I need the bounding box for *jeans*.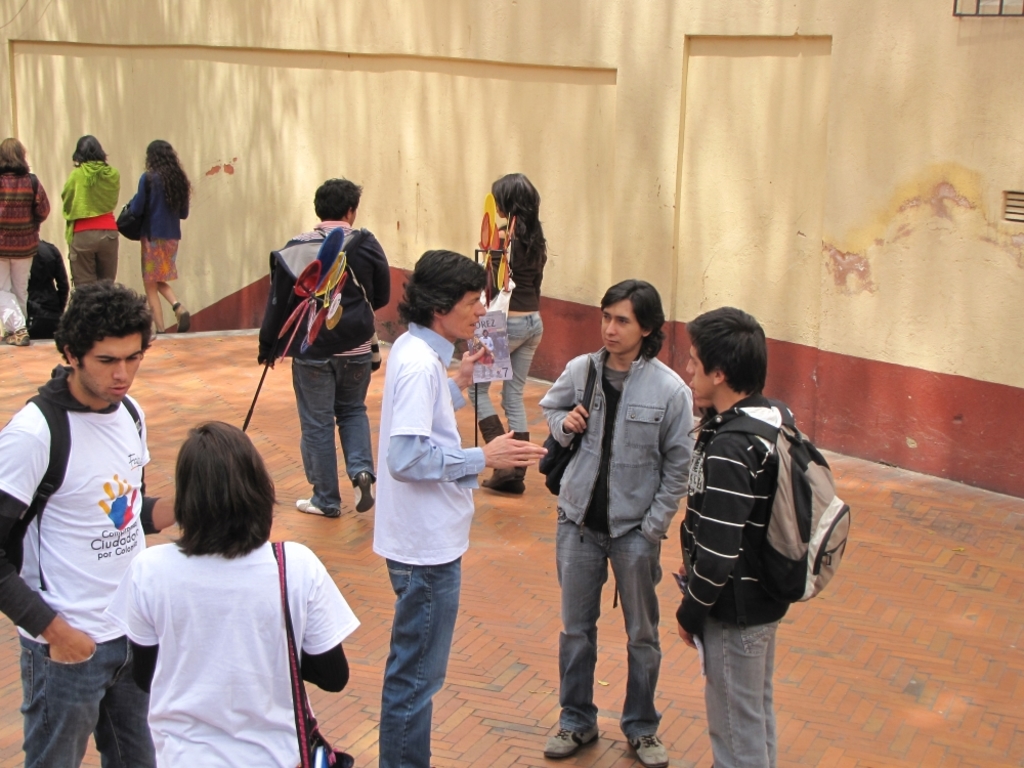
Here it is: 706, 610, 778, 767.
